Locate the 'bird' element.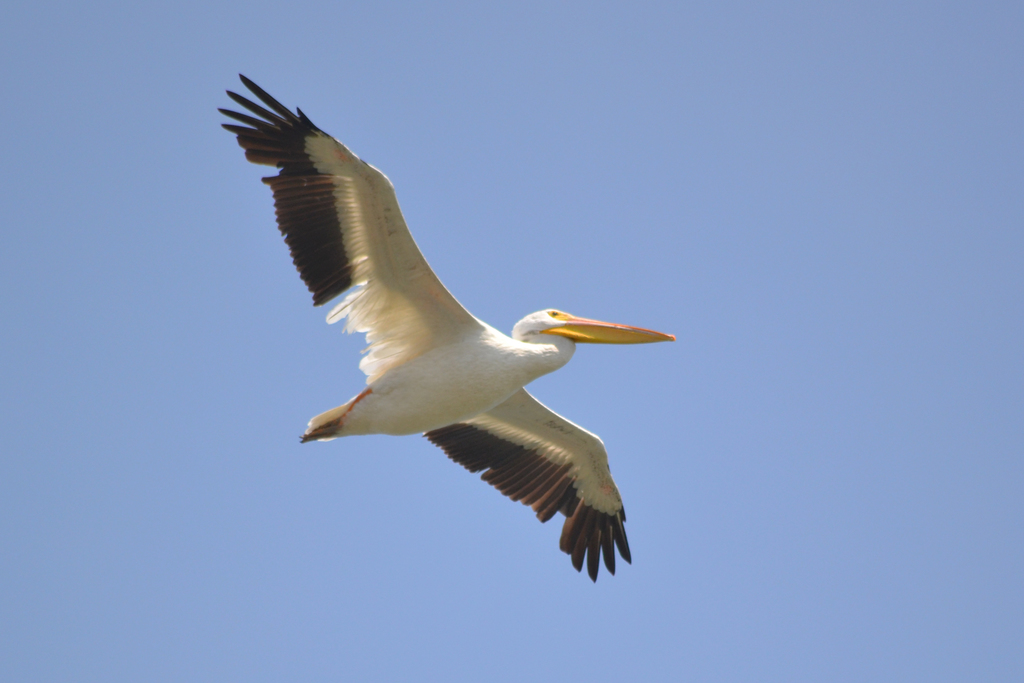
Element bbox: bbox=(229, 74, 666, 588).
